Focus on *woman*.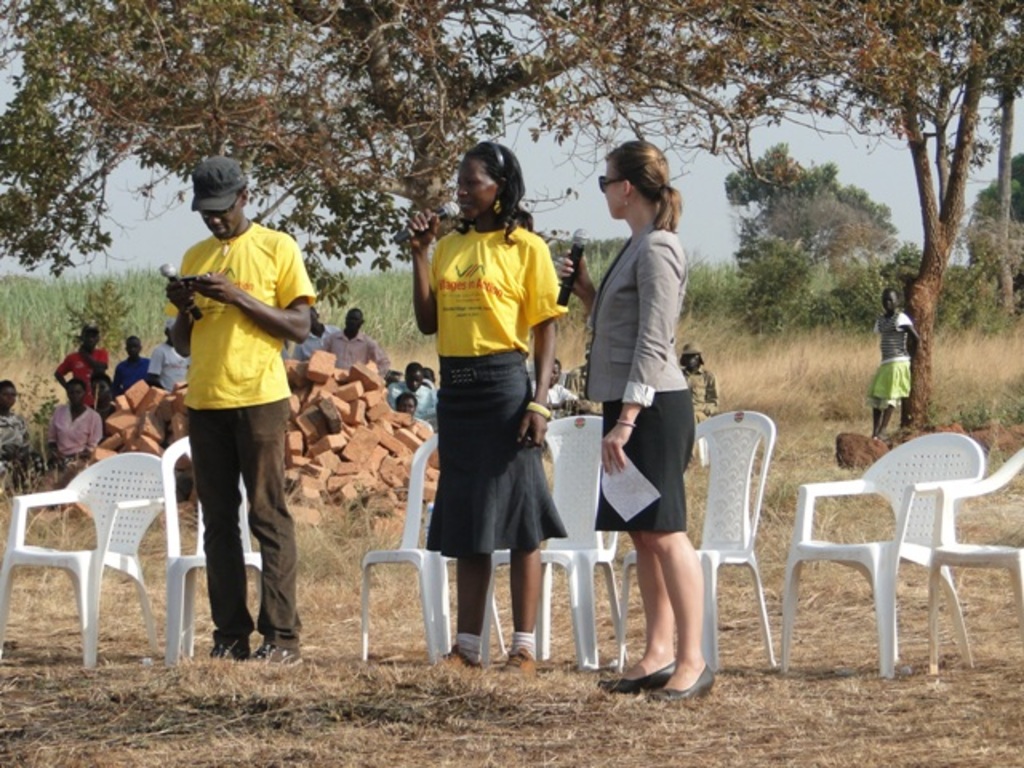
Focused at pyautogui.locateOnScreen(403, 131, 570, 667).
